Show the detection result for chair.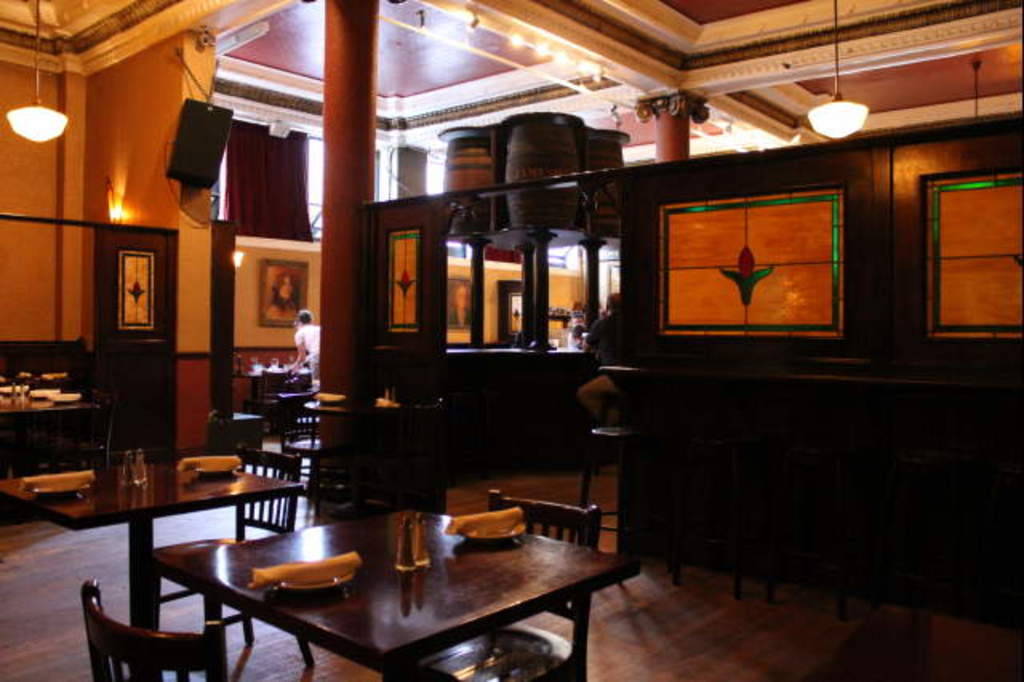
{"left": 277, "top": 394, "right": 334, "bottom": 514}.
